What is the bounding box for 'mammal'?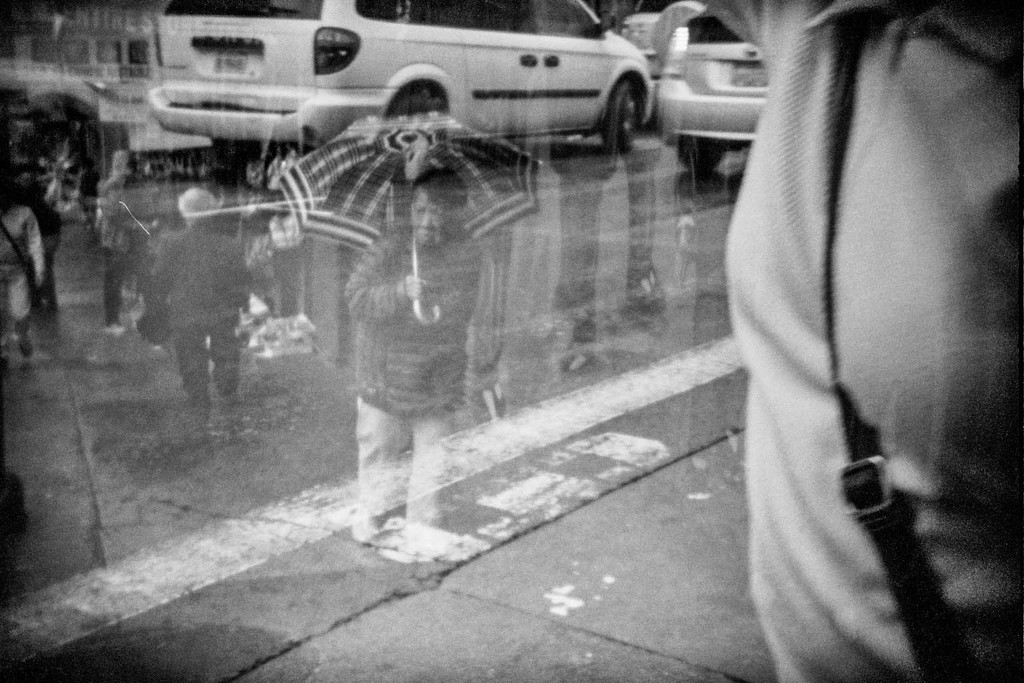
129, 182, 258, 427.
